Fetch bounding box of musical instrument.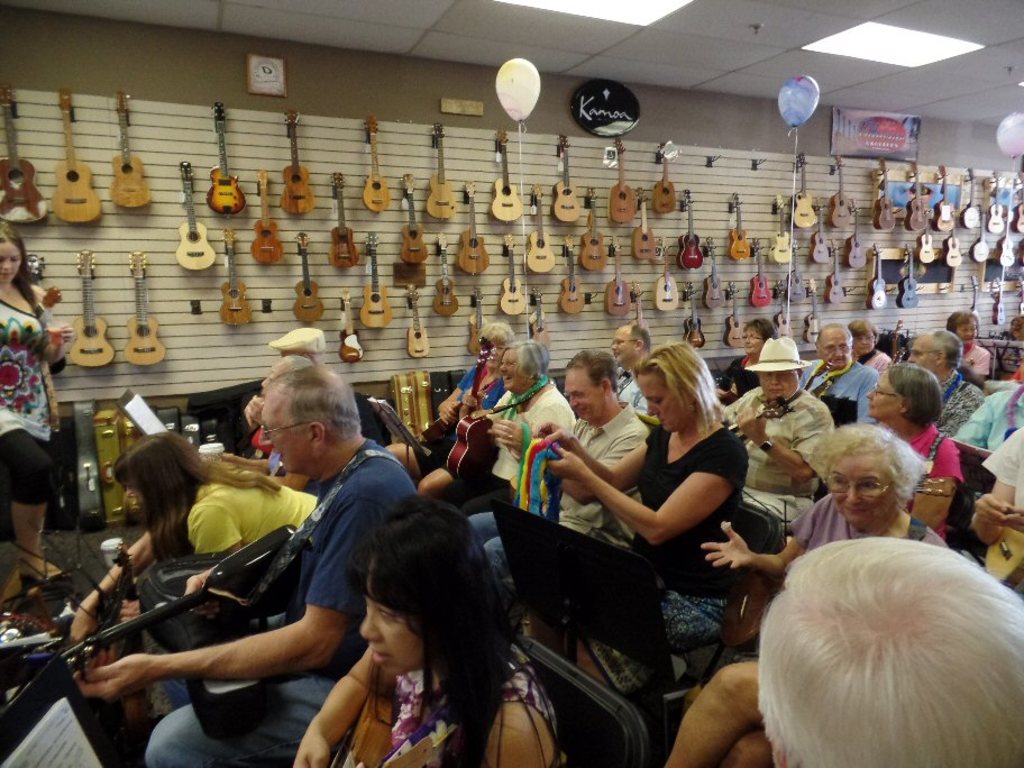
Bbox: 403,281,431,357.
